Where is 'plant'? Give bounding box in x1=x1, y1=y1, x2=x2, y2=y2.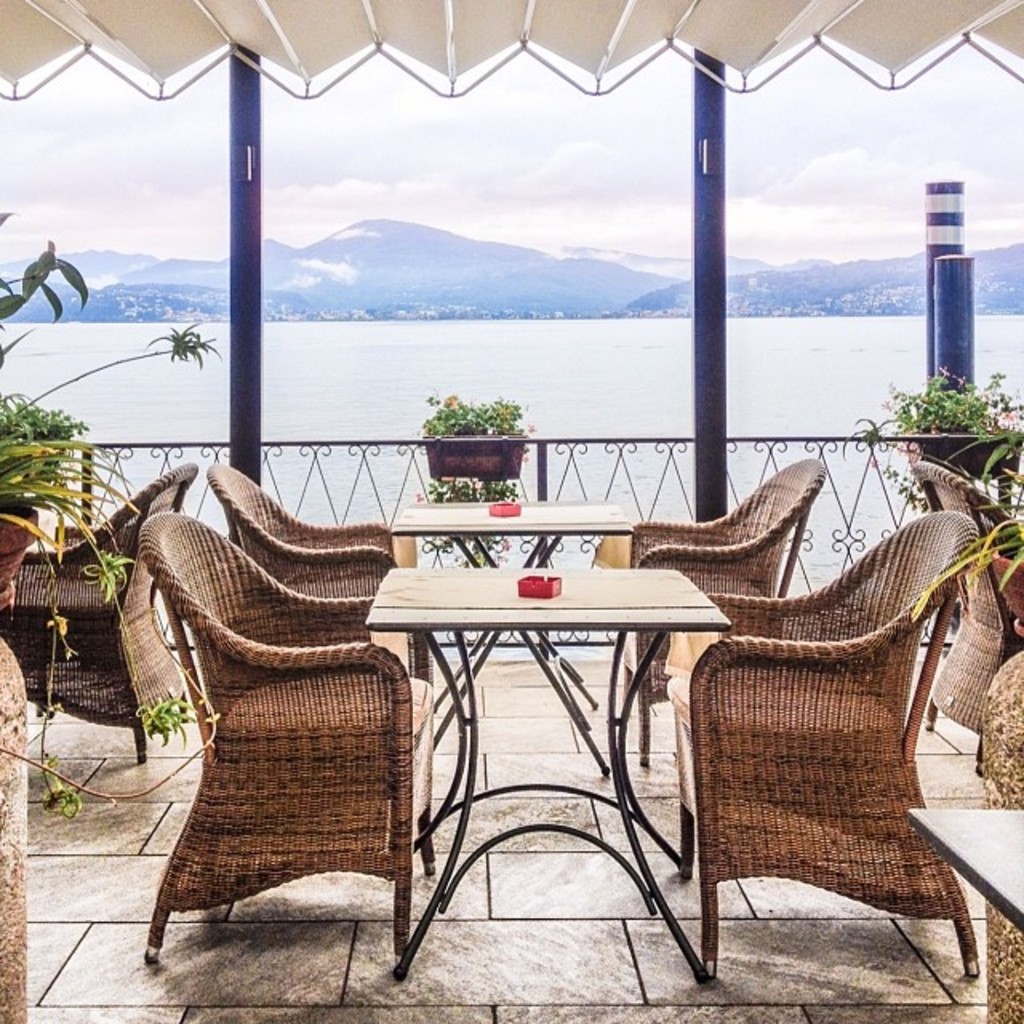
x1=406, y1=475, x2=525, y2=578.
